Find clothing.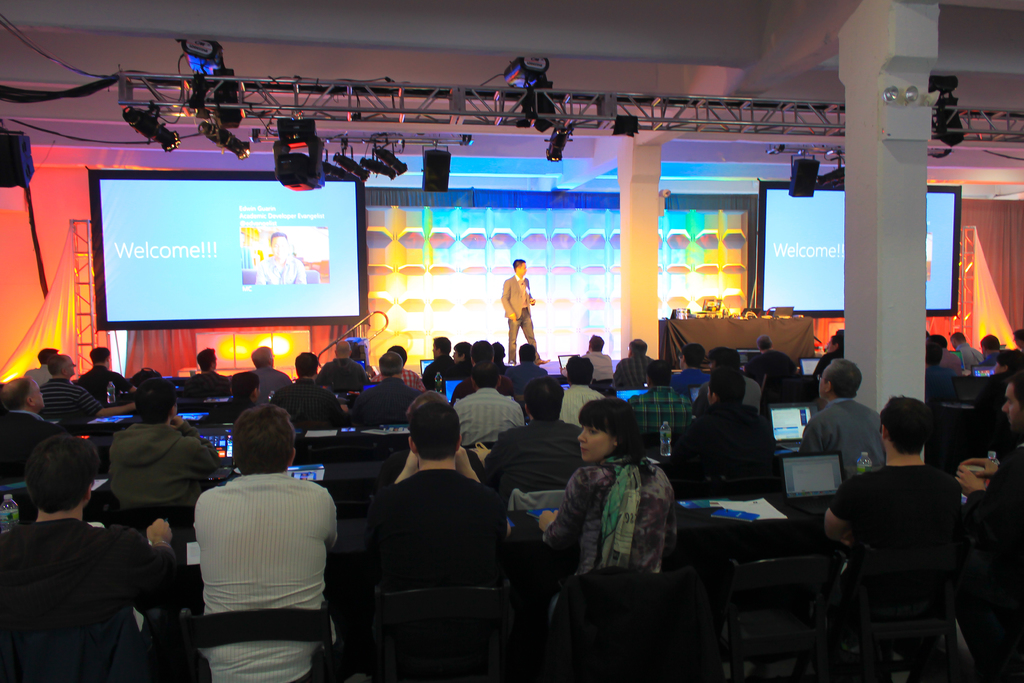
820 457 978 673.
